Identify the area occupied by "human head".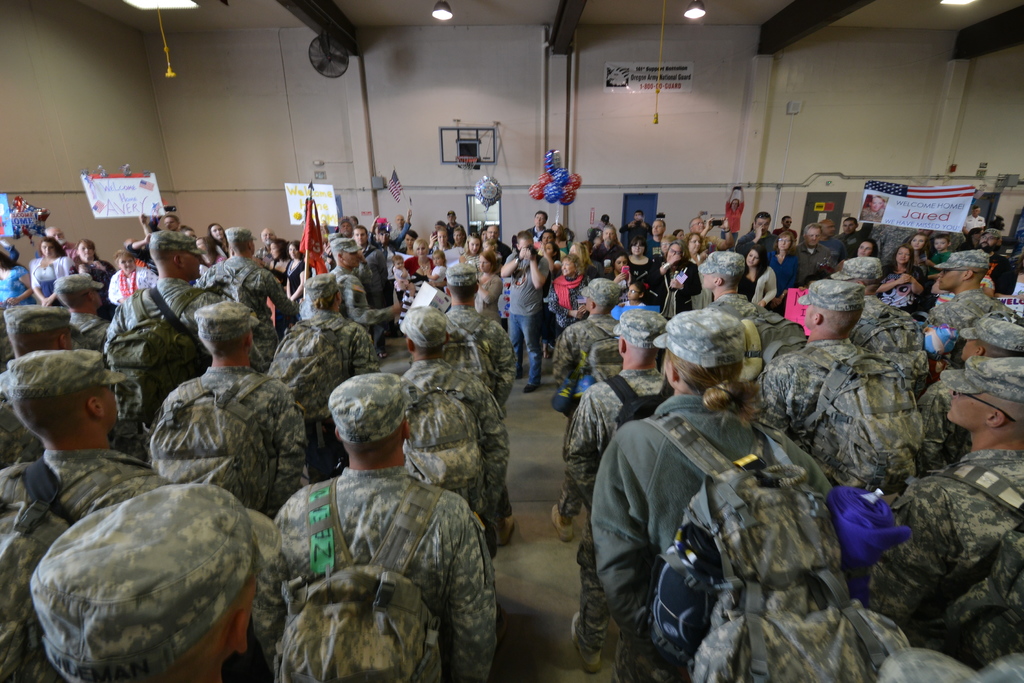
Area: box=[612, 249, 631, 274].
